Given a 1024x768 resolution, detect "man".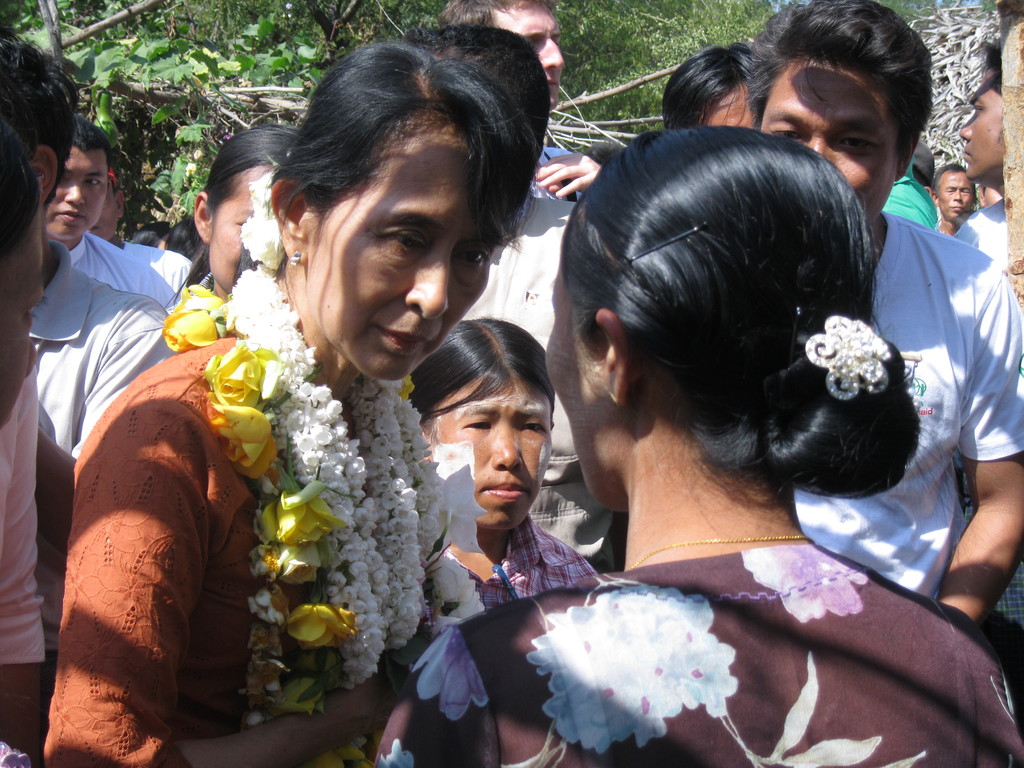
bbox=(87, 163, 194, 290).
